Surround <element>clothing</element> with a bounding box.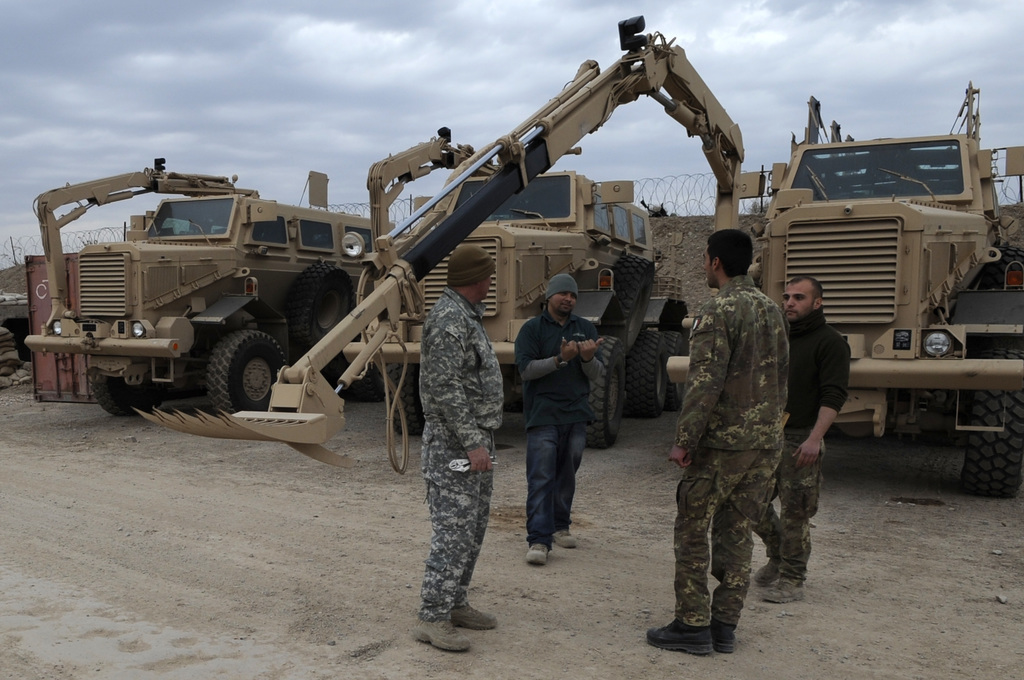
x1=513, y1=269, x2=618, y2=526.
